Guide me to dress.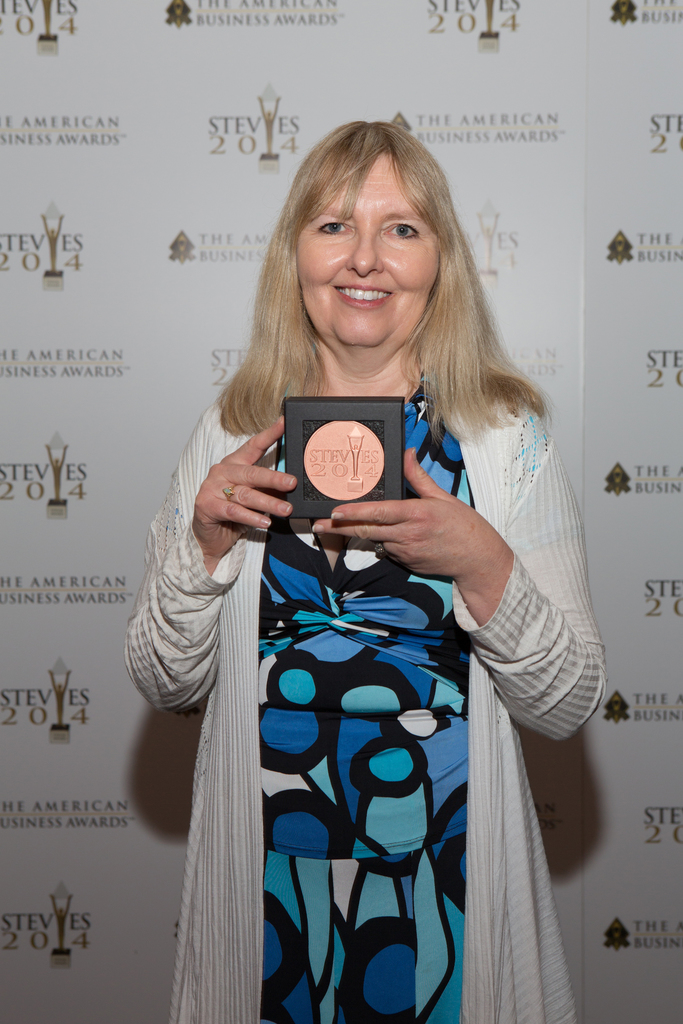
Guidance: [left=128, top=369, right=604, bottom=1023].
